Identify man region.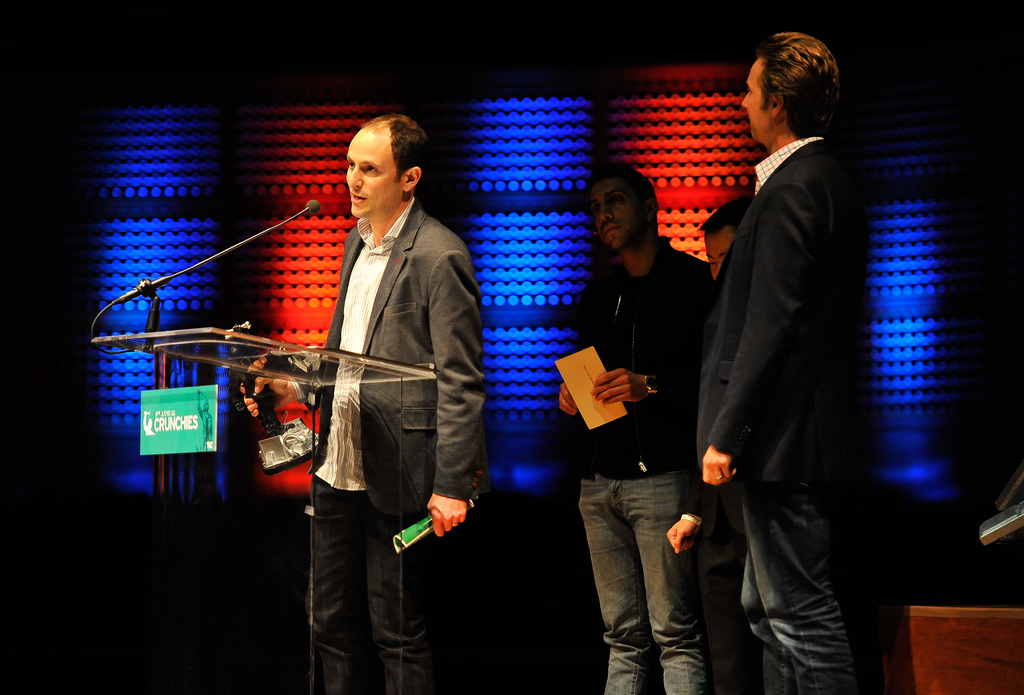
Region: (660, 28, 870, 691).
